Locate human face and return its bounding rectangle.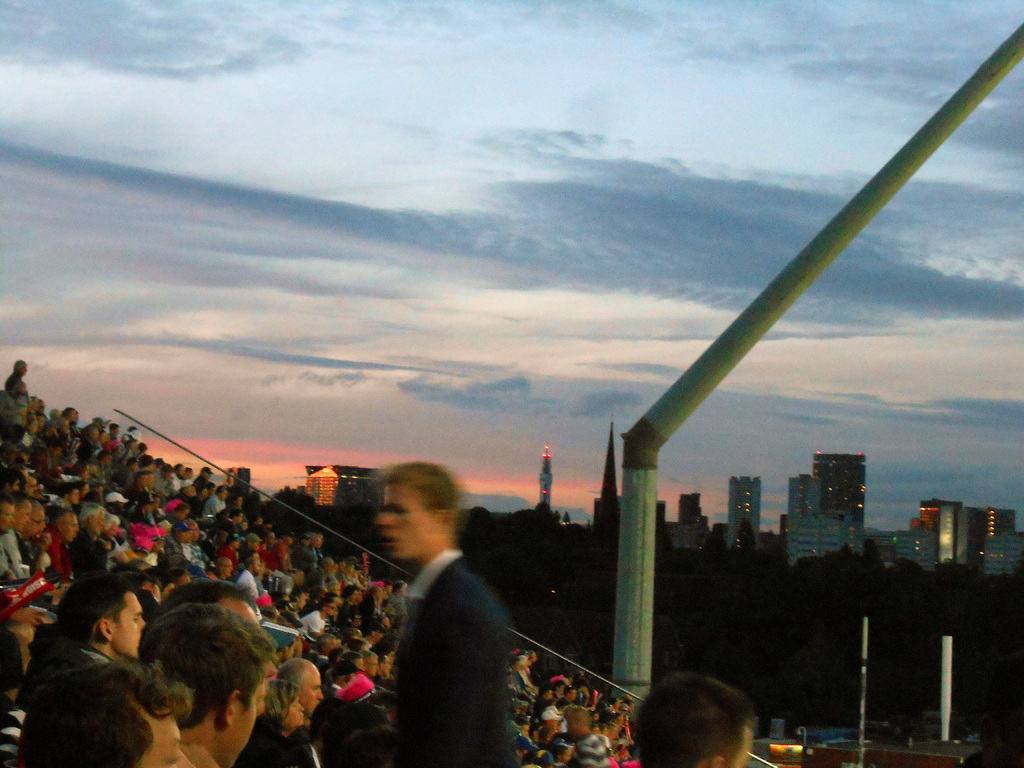
<region>220, 600, 259, 627</region>.
